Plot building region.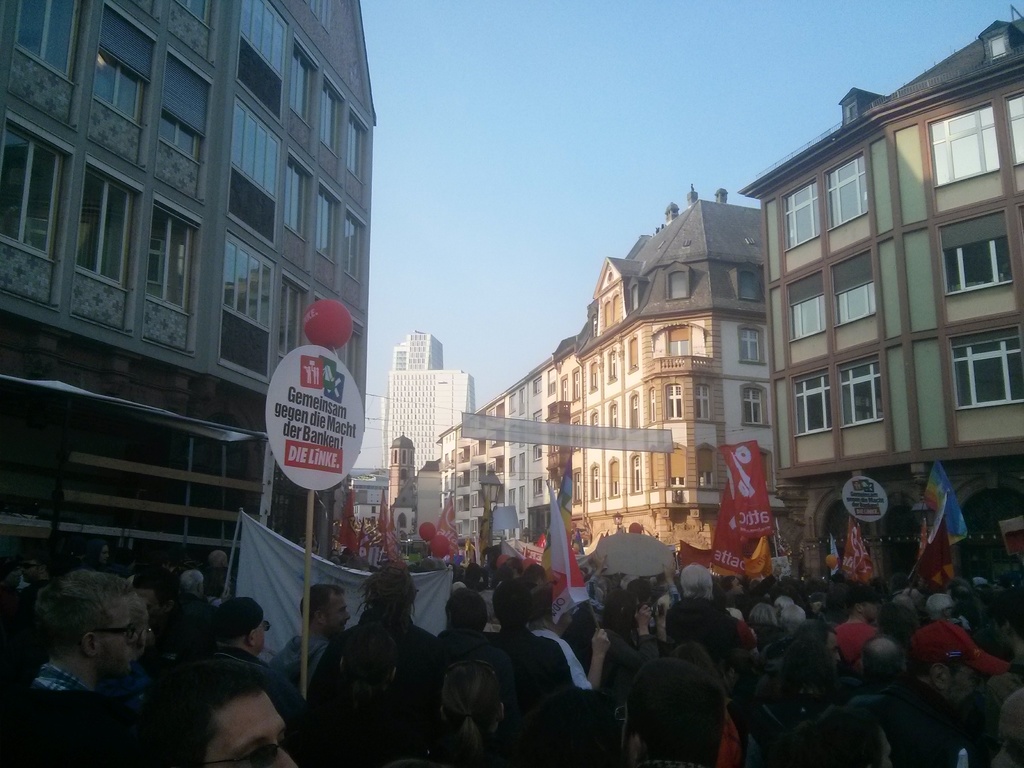
Plotted at BBox(380, 330, 476, 474).
